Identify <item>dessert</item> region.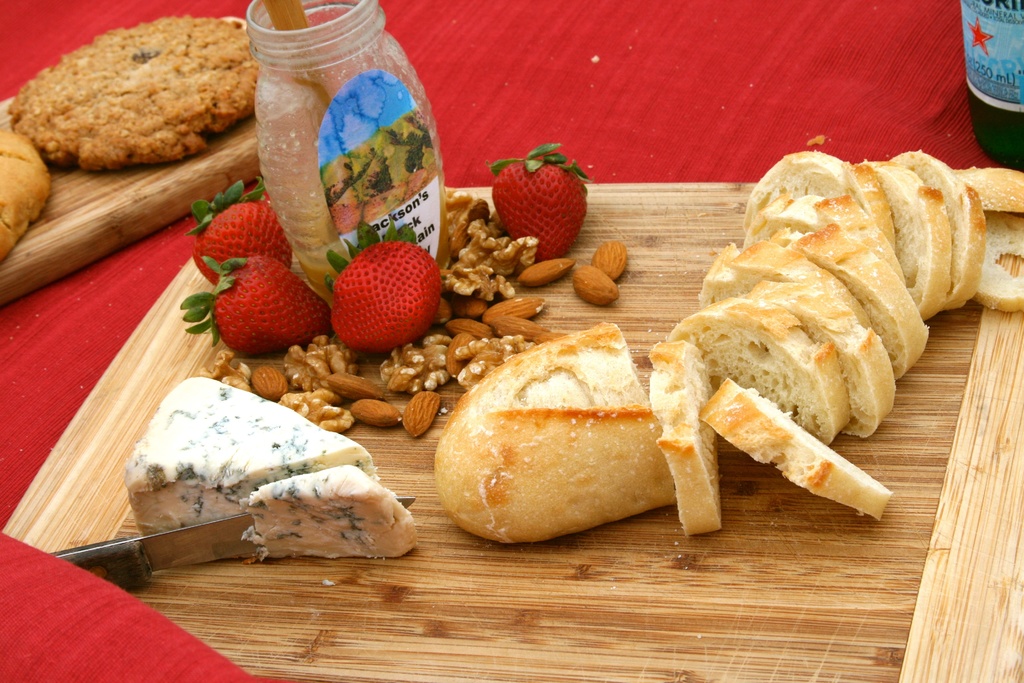
Region: x1=292, y1=391, x2=349, y2=431.
